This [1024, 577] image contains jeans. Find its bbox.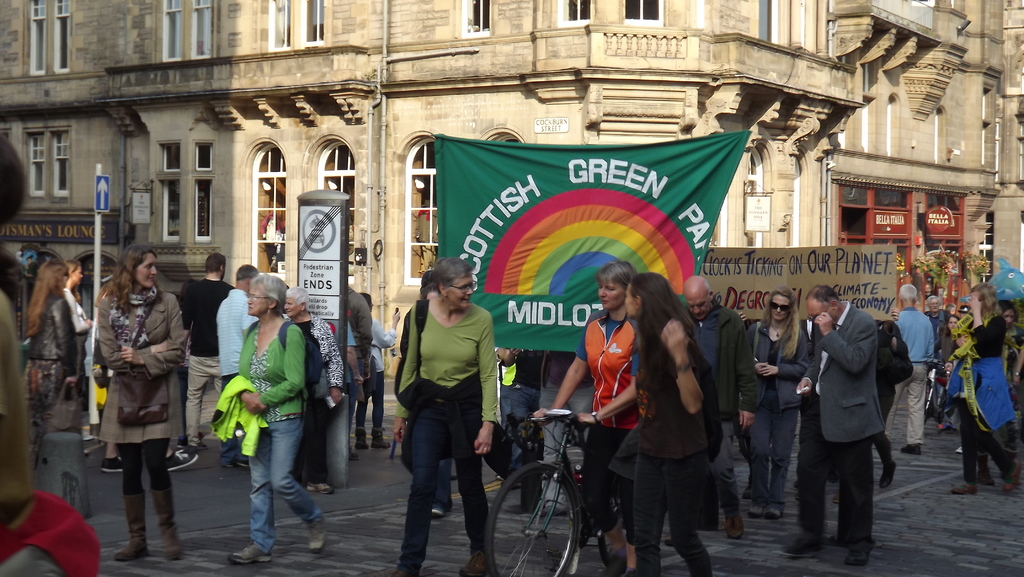
rect(536, 378, 596, 505).
